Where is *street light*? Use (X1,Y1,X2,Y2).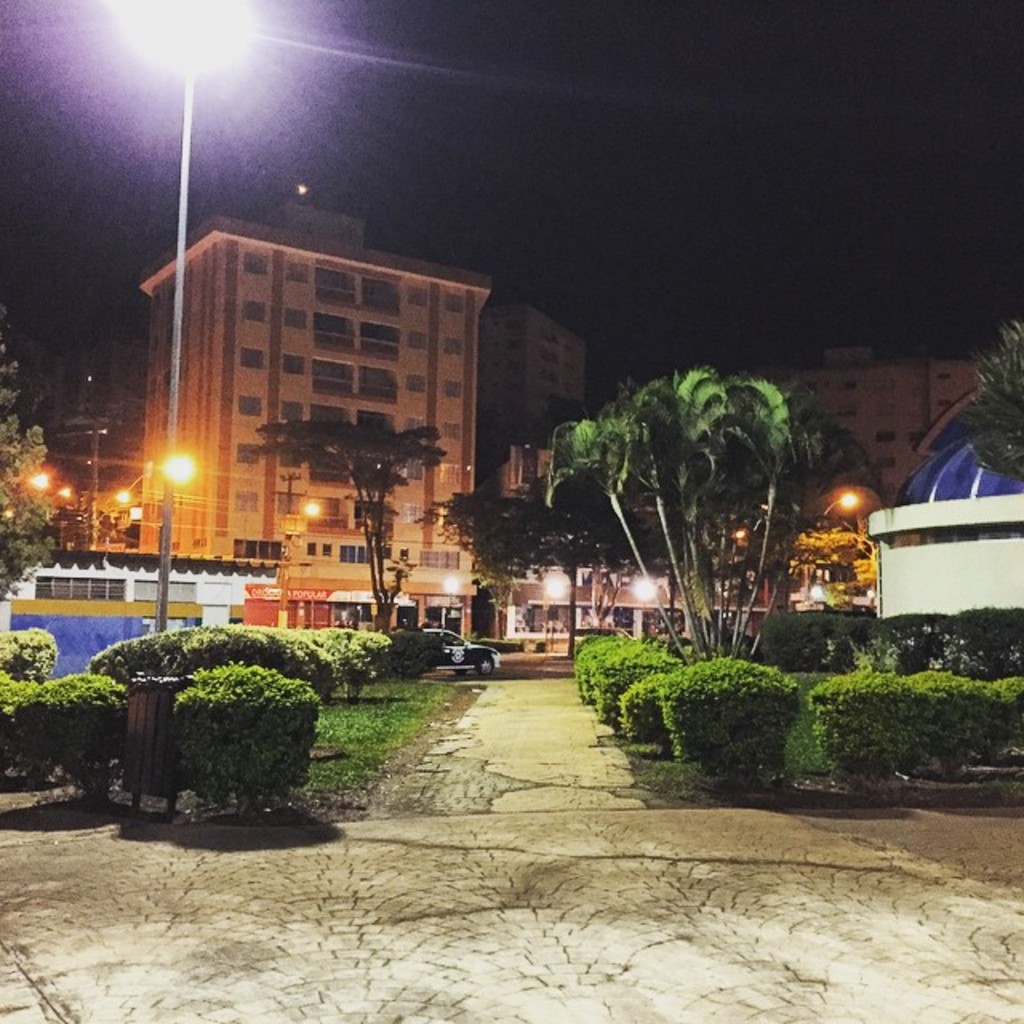
(30,467,56,493).
